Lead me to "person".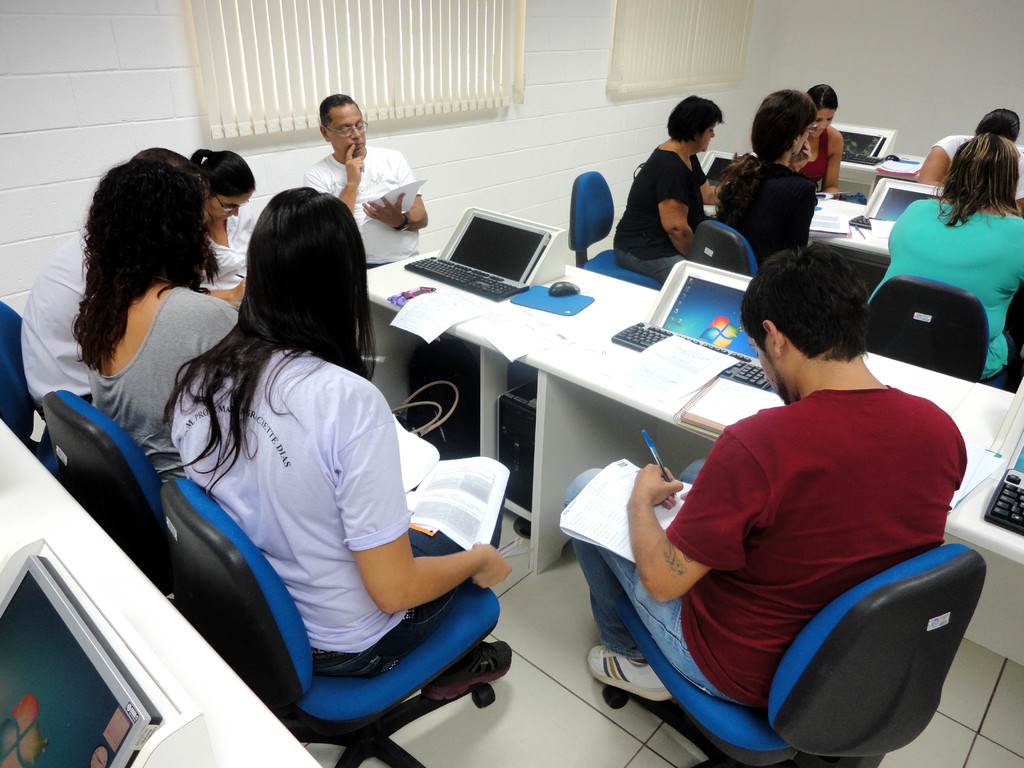
Lead to l=912, t=105, r=1023, b=209.
